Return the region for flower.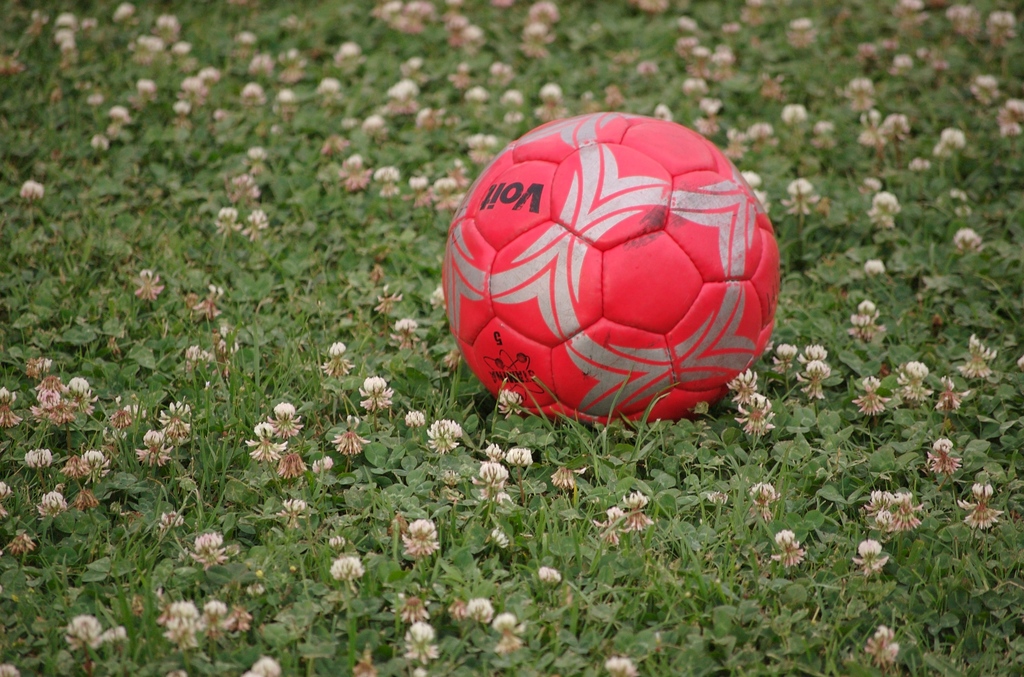
<box>132,268,164,303</box>.
